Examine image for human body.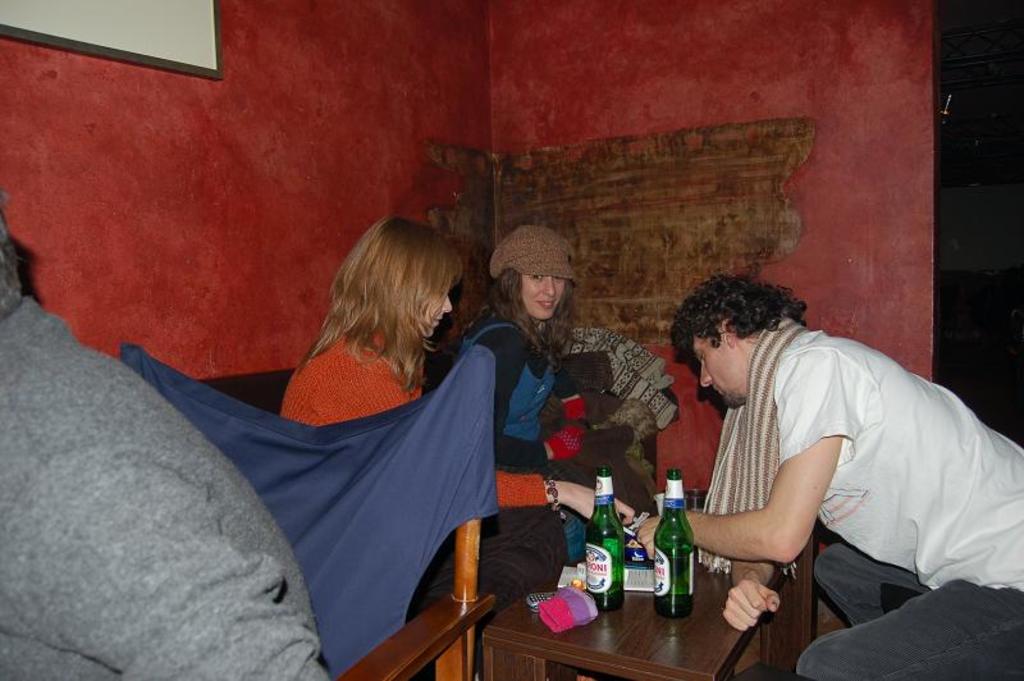
Examination result: bbox(635, 274, 1023, 677).
